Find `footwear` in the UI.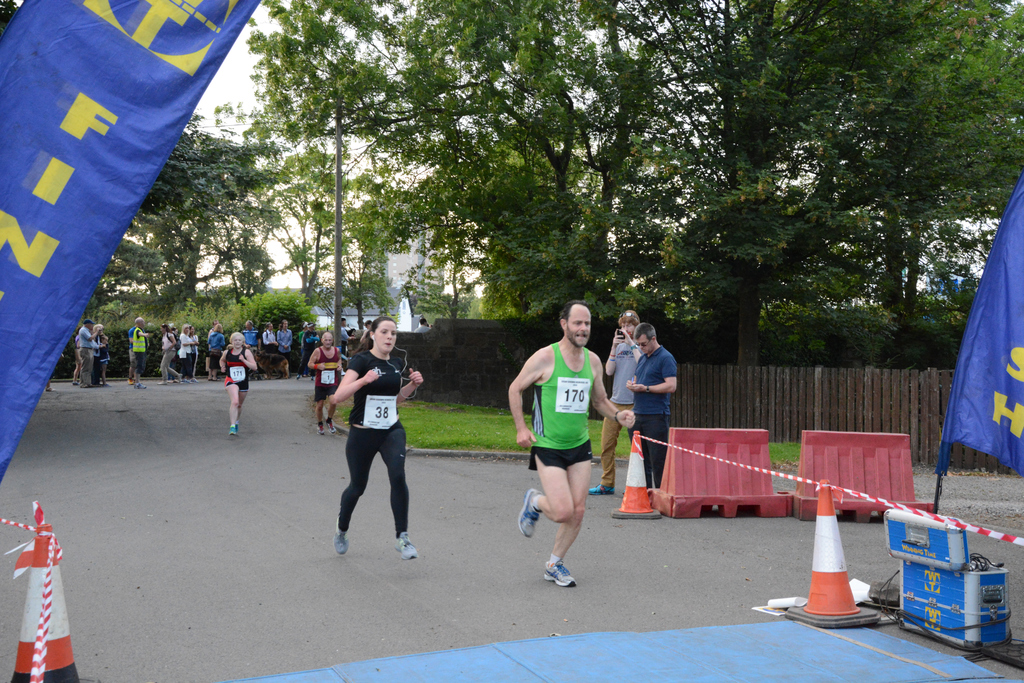
UI element at {"left": 227, "top": 420, "right": 239, "bottom": 438}.
